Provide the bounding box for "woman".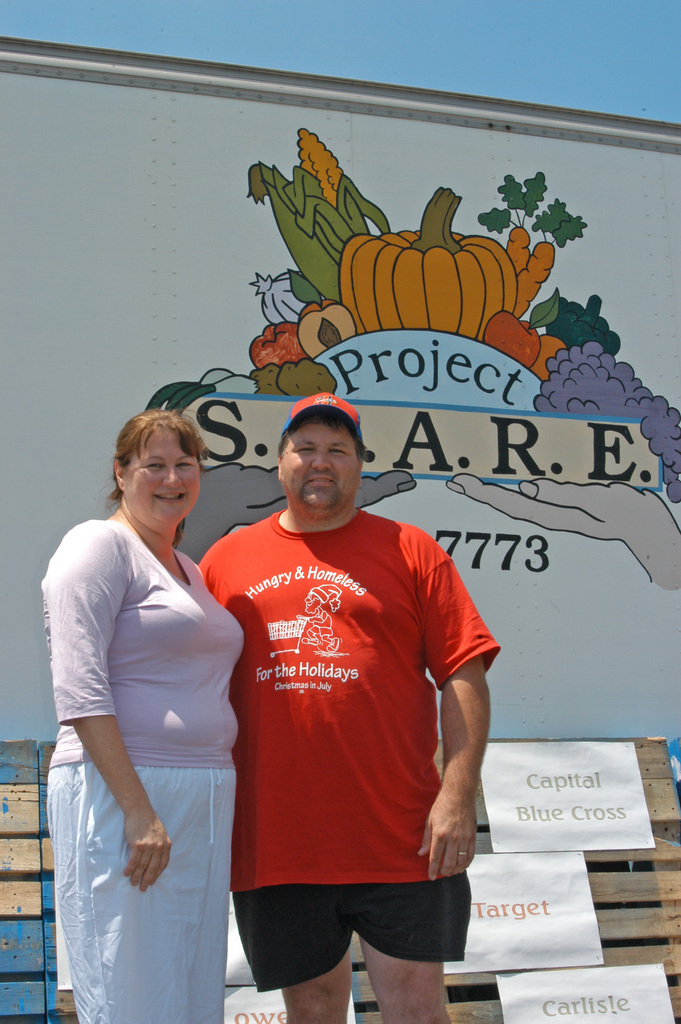
l=32, t=406, r=251, b=1023.
